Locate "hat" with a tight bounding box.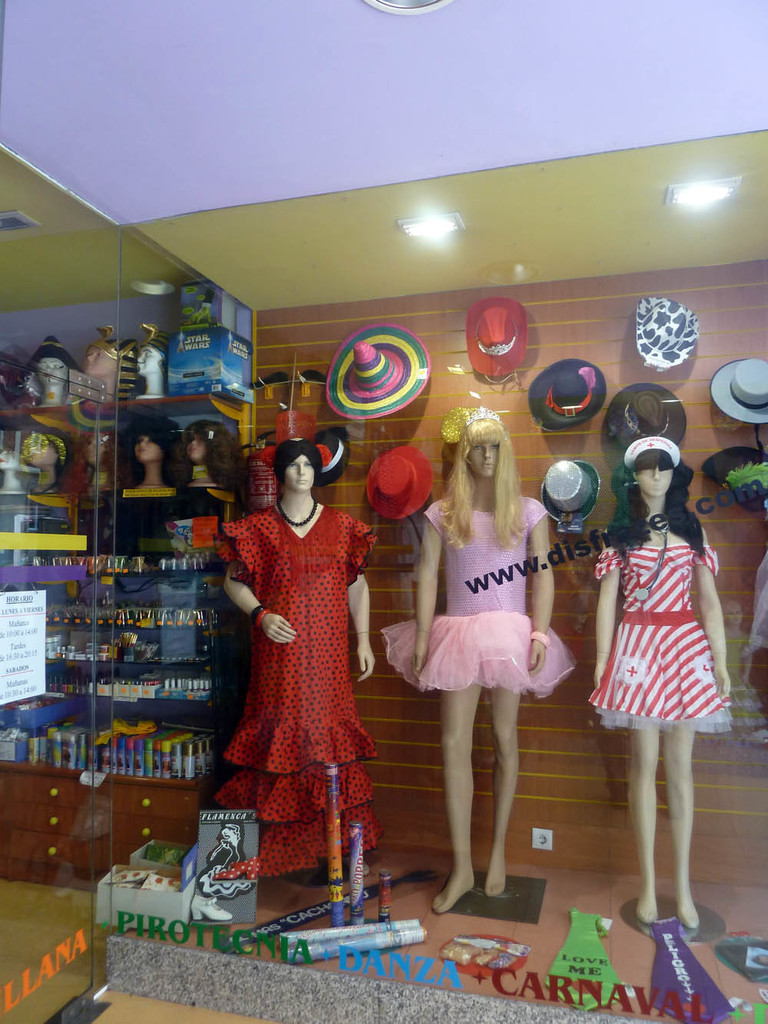
left=518, top=354, right=607, bottom=429.
